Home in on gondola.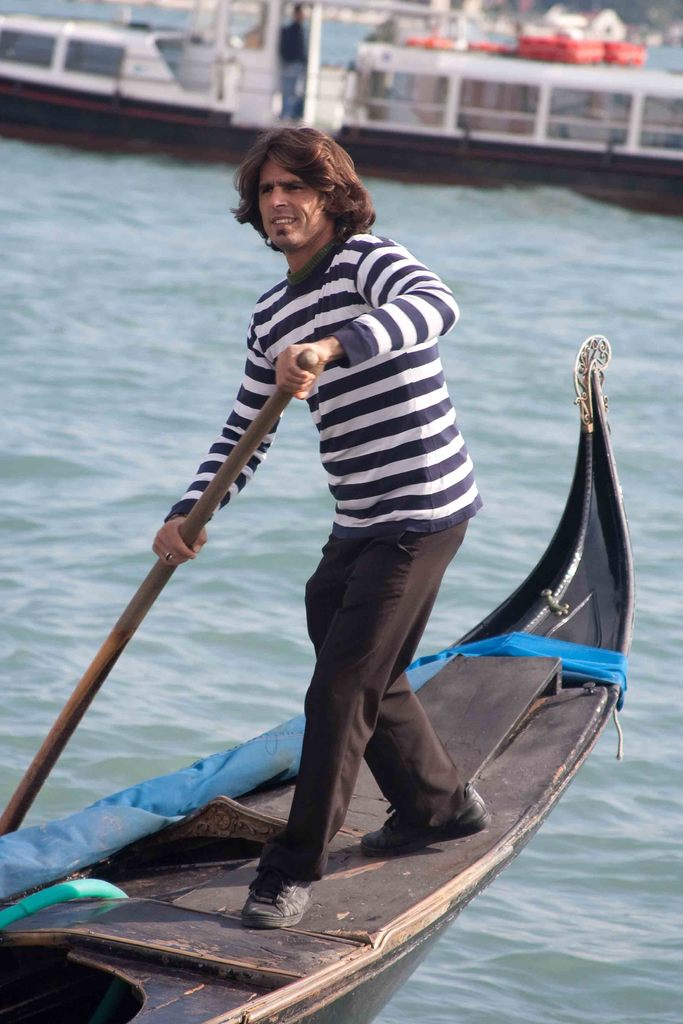
Homed in at select_region(0, 335, 641, 1023).
